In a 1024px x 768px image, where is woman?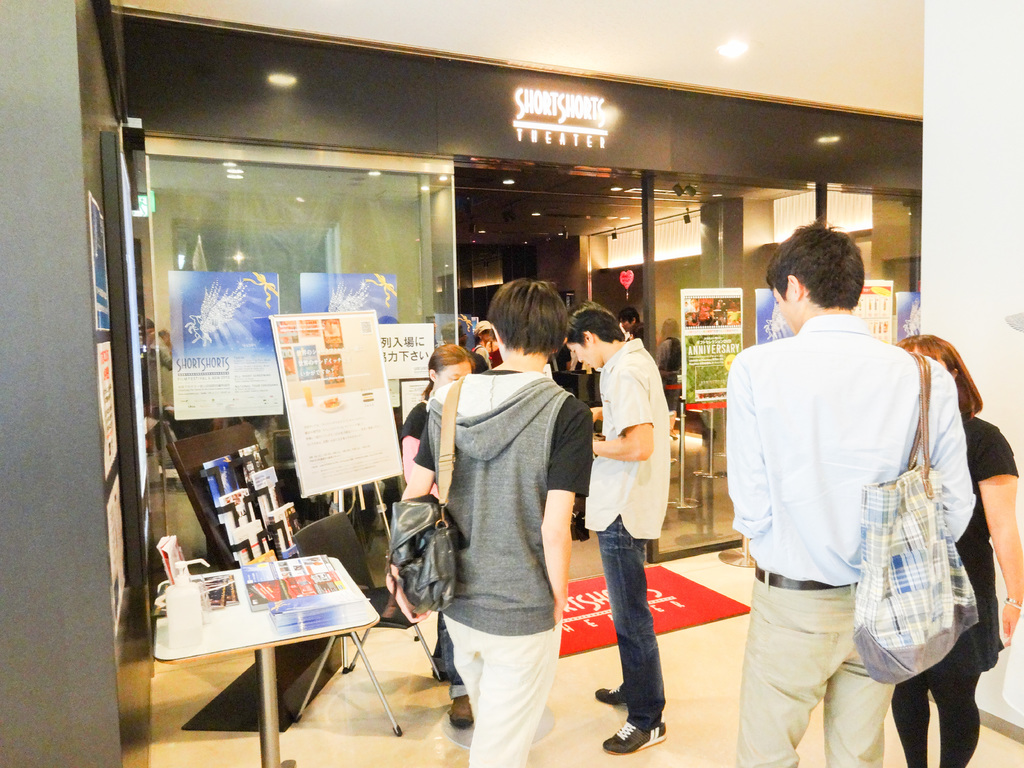
893,331,1023,767.
